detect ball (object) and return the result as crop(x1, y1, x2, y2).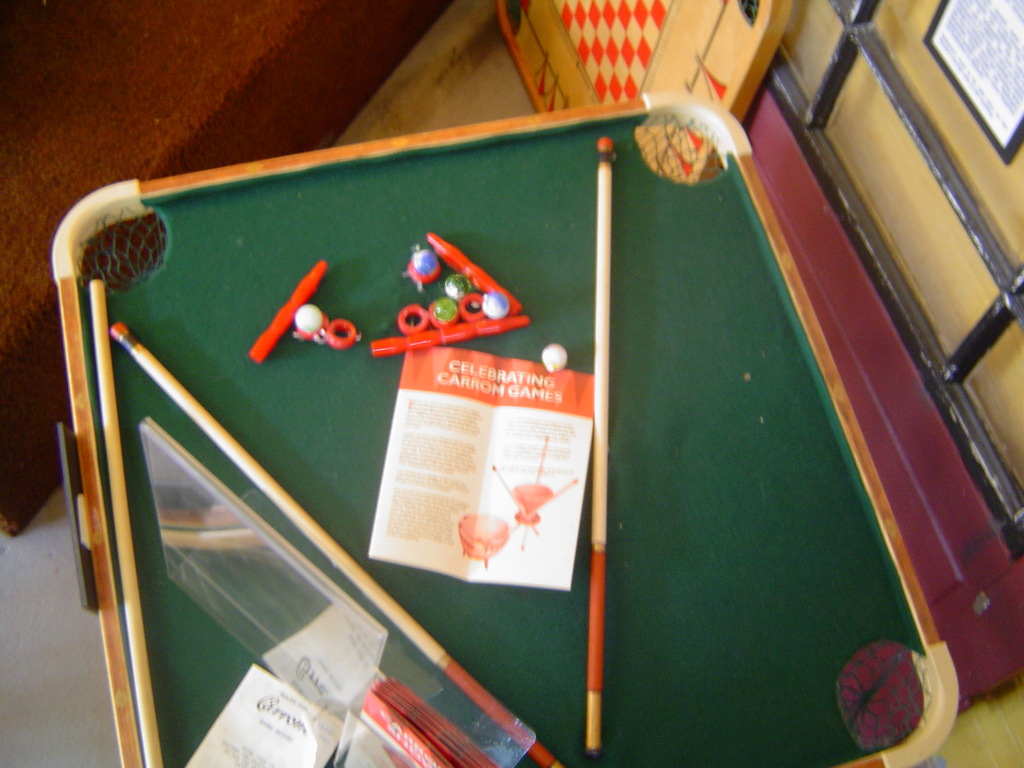
crop(483, 294, 508, 317).
